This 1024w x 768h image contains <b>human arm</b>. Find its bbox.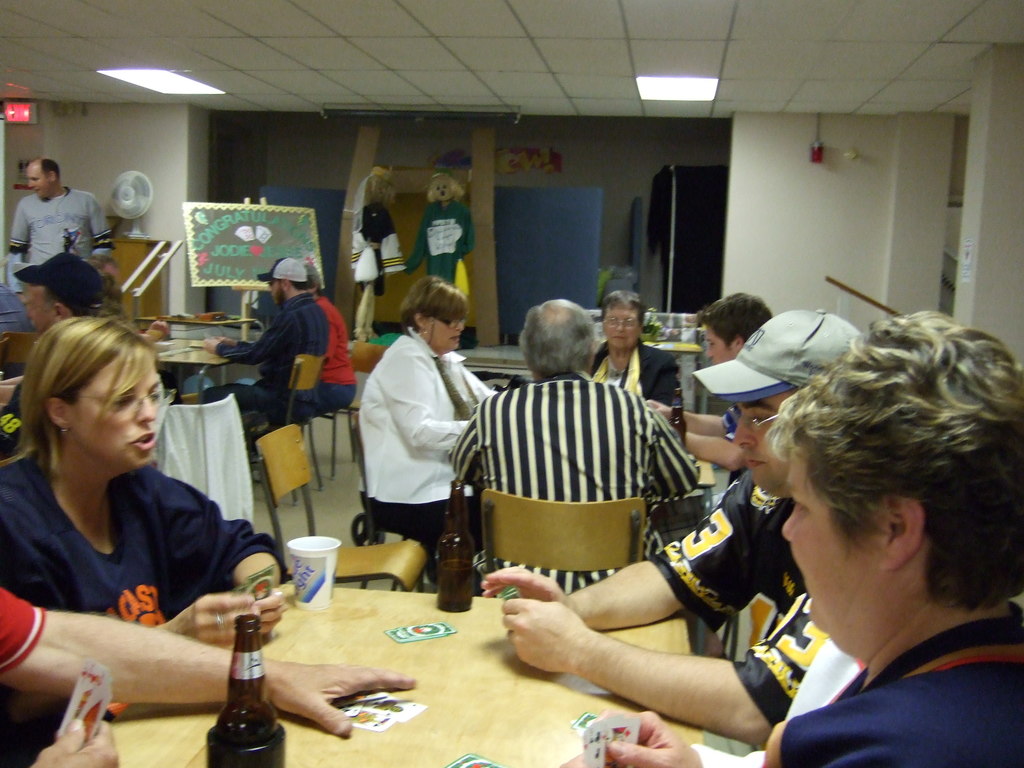
[388,357,470,455].
